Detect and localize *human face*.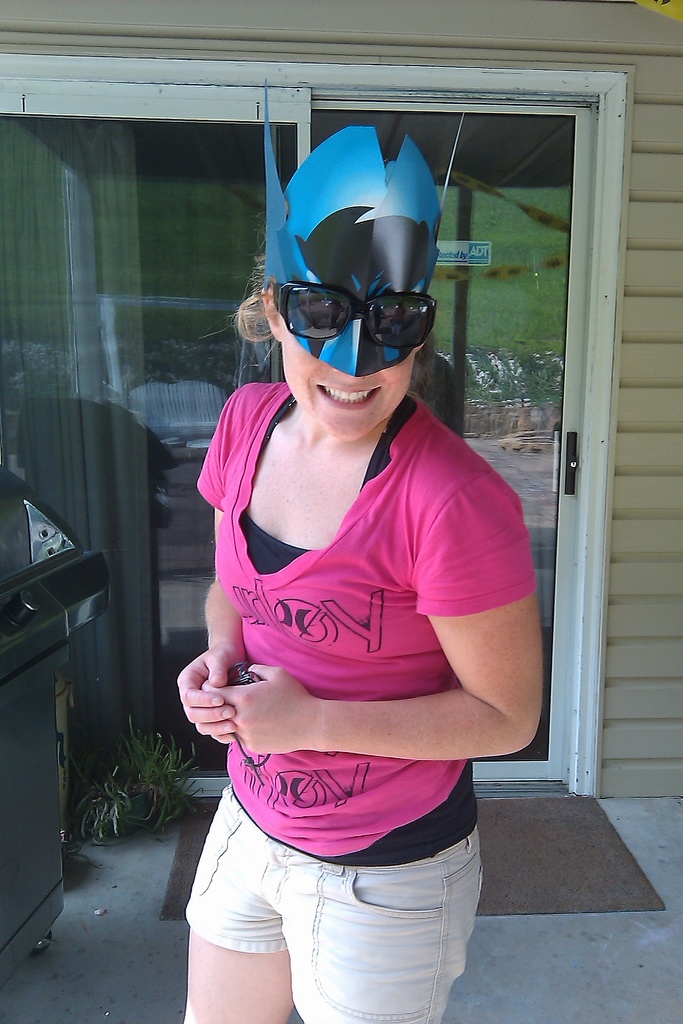
Localized at crop(276, 284, 418, 442).
